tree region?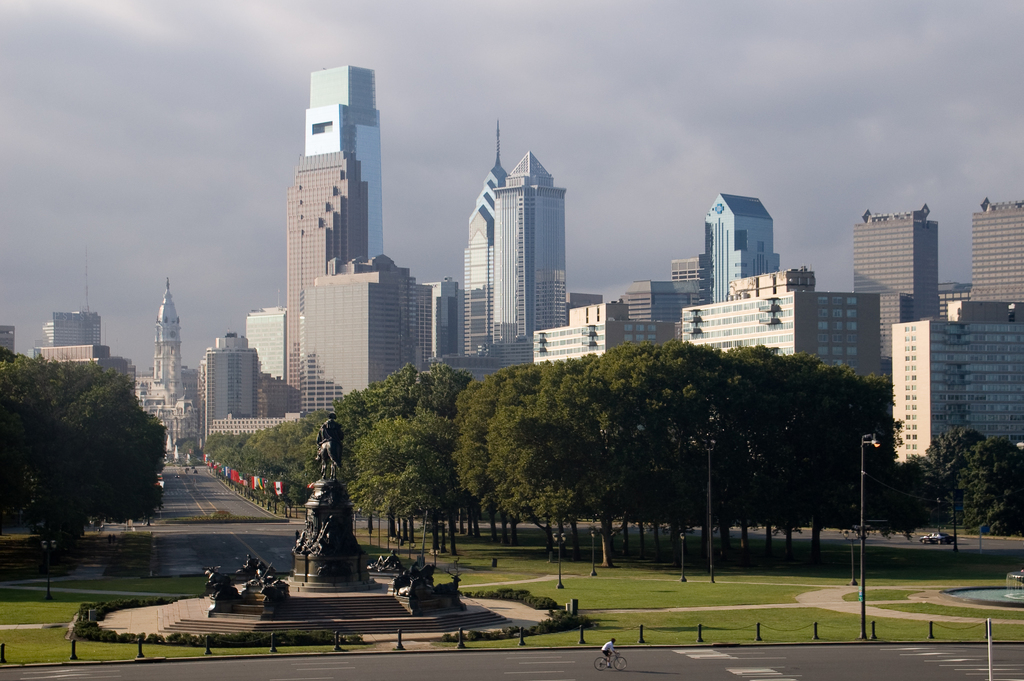
region(955, 433, 1023, 538)
